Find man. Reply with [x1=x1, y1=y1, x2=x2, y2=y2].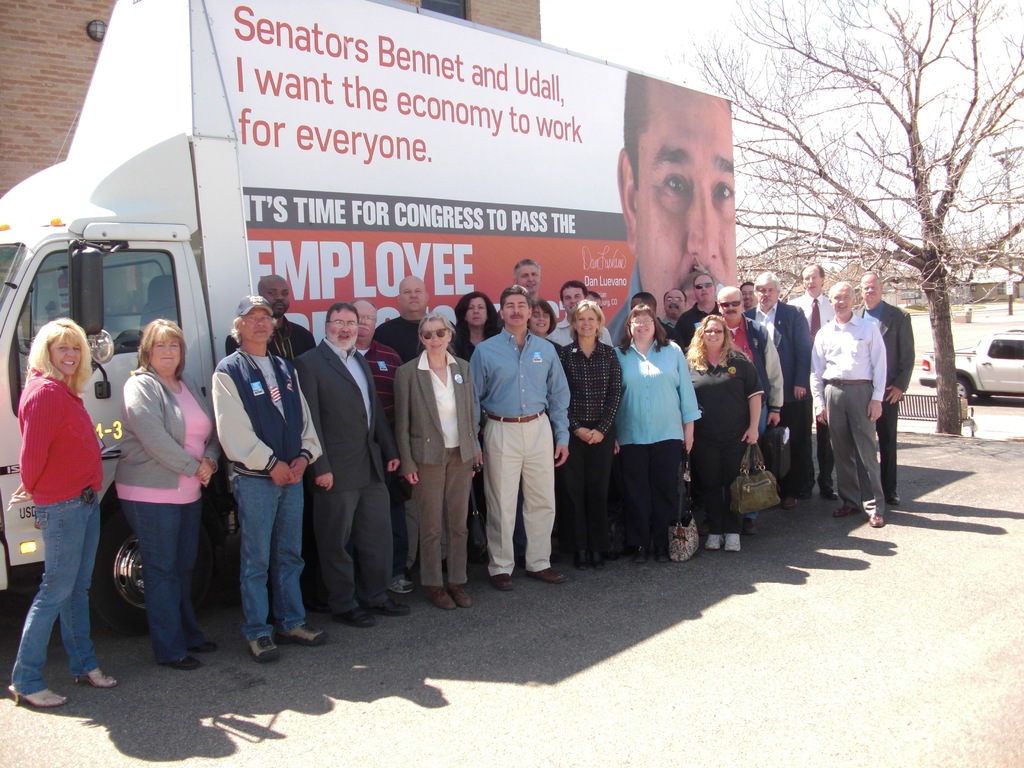
[x1=664, y1=270, x2=723, y2=349].
